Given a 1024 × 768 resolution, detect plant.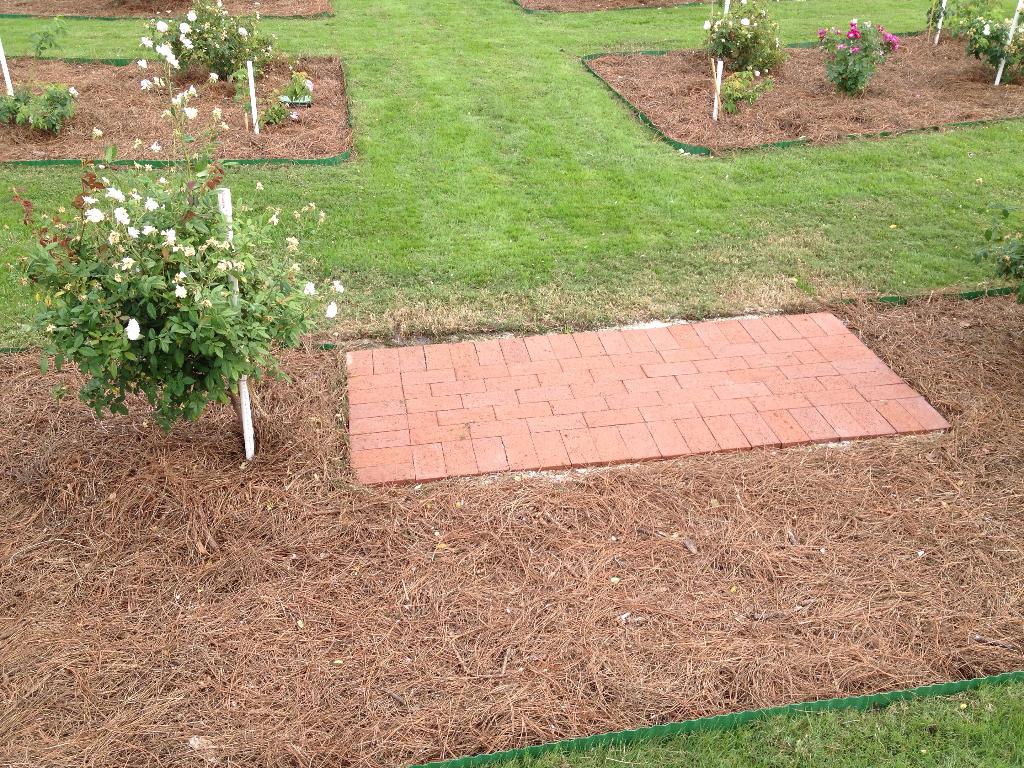
(914, 0, 967, 38).
